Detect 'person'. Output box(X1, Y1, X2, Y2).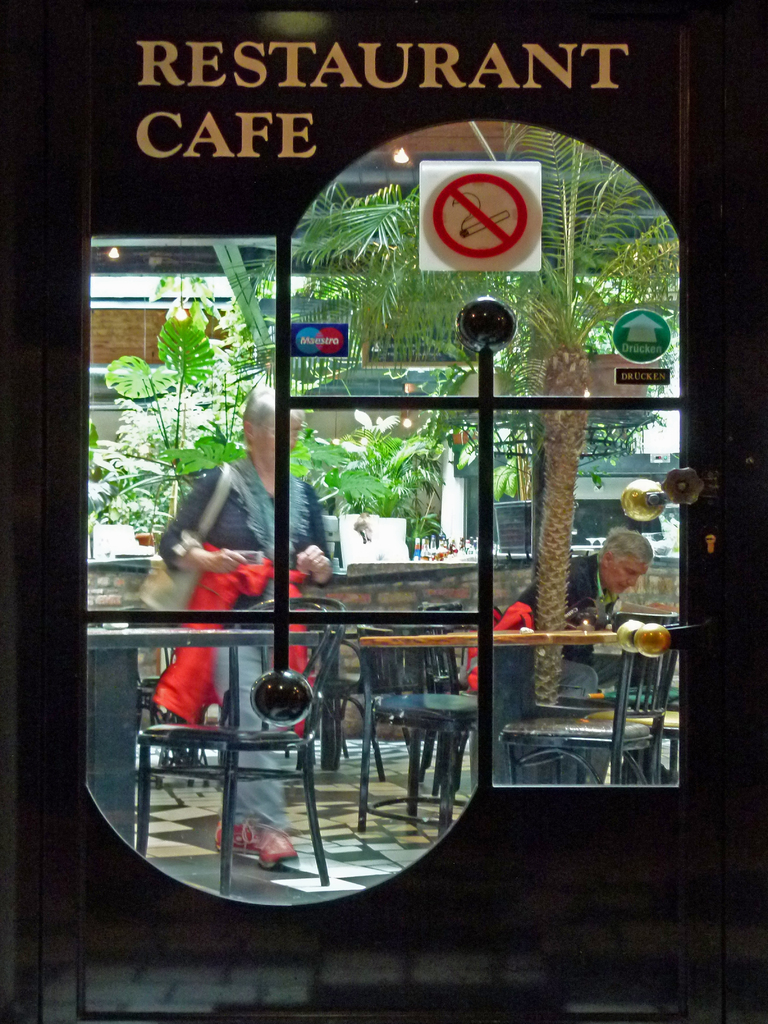
box(143, 388, 328, 874).
